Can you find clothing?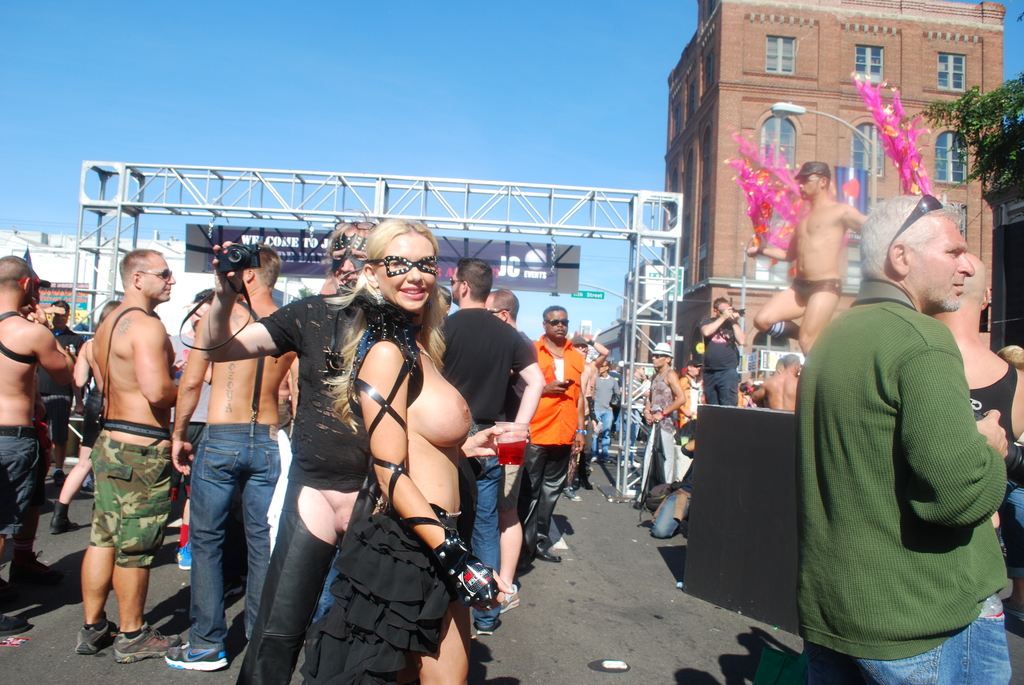
Yes, bounding box: Rect(785, 244, 1002, 681).
